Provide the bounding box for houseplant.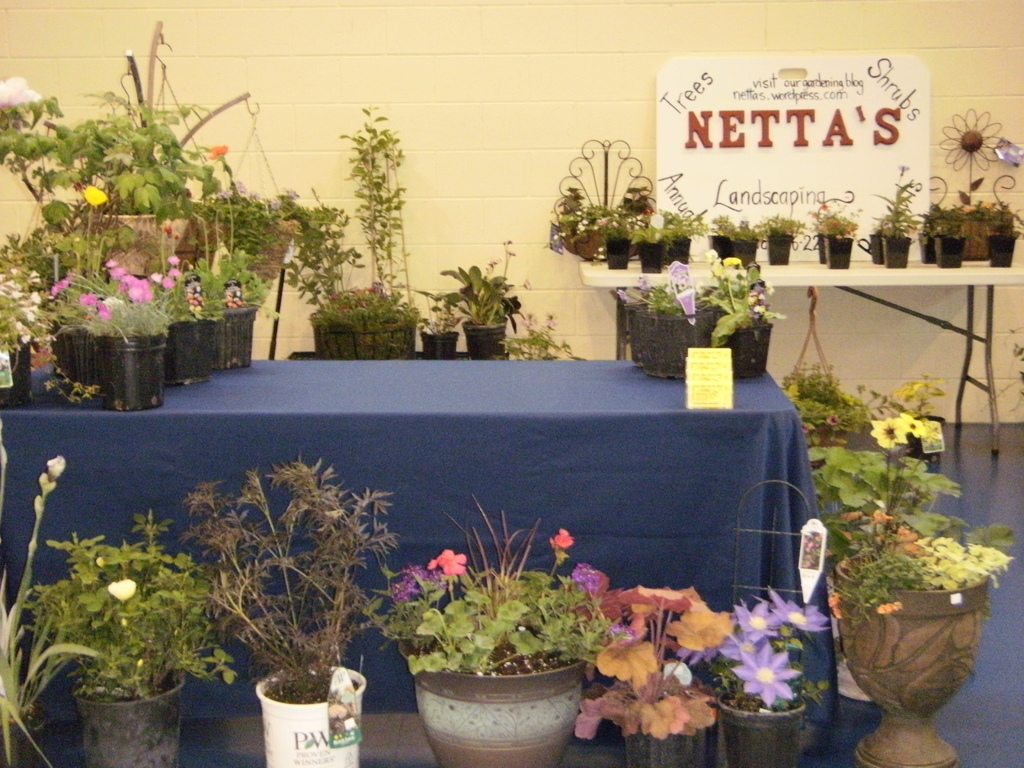
bbox=(0, 409, 134, 767).
